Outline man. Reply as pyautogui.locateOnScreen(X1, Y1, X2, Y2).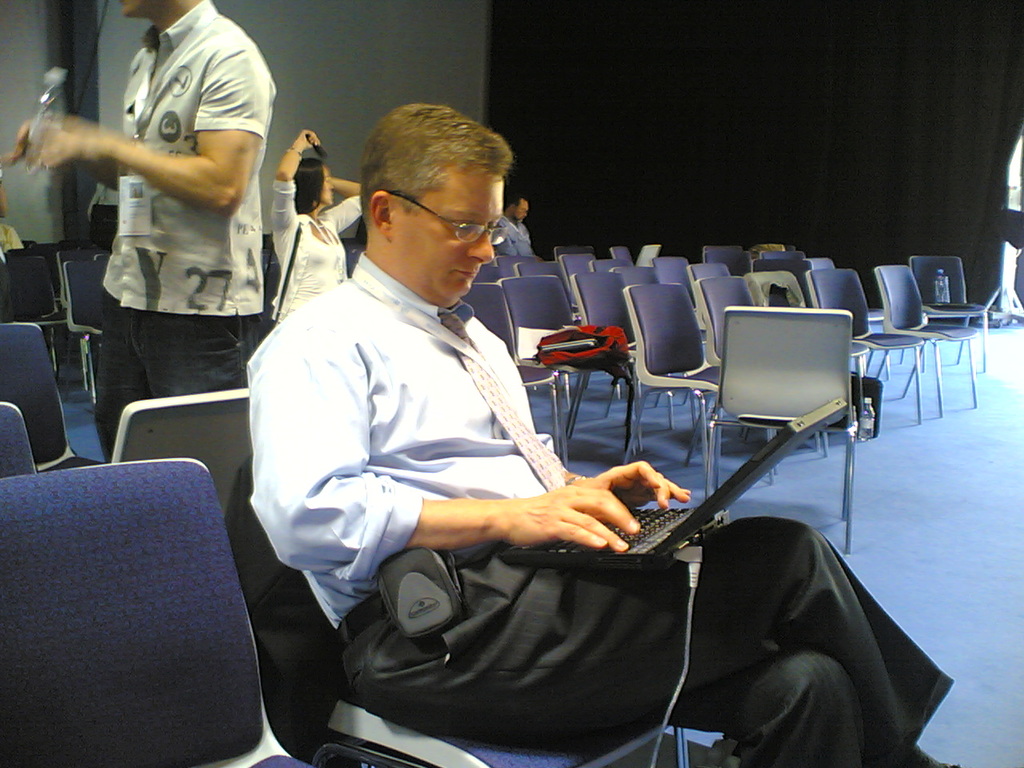
pyautogui.locateOnScreen(495, 190, 545, 264).
